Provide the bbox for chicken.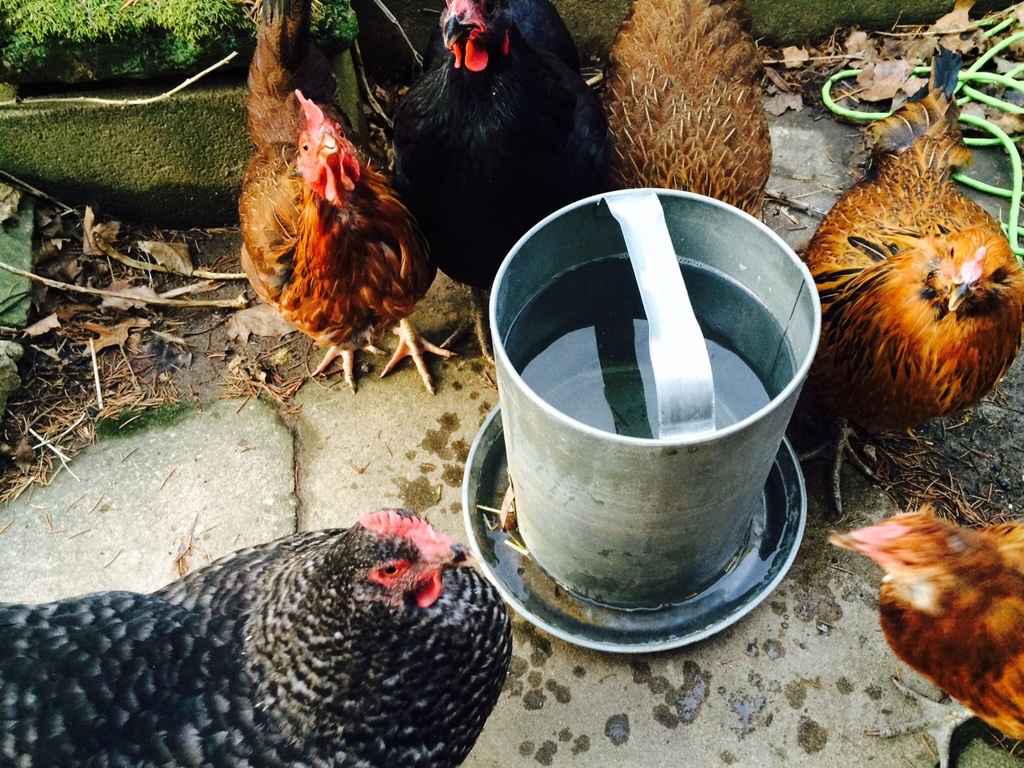
rect(230, 0, 464, 398).
